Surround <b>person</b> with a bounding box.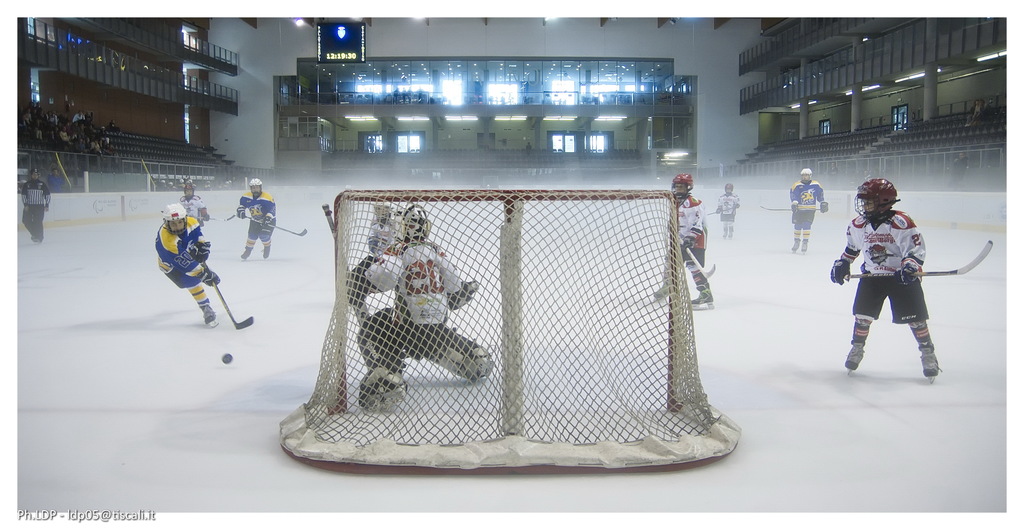
bbox=(20, 168, 50, 248).
